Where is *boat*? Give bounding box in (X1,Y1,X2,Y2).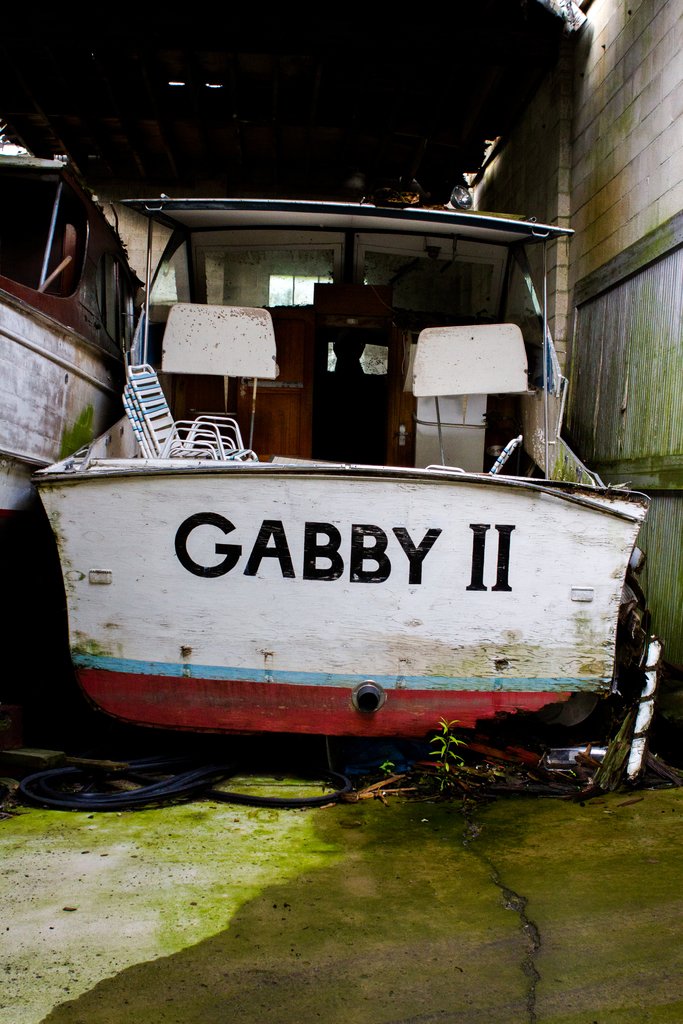
(0,109,682,688).
